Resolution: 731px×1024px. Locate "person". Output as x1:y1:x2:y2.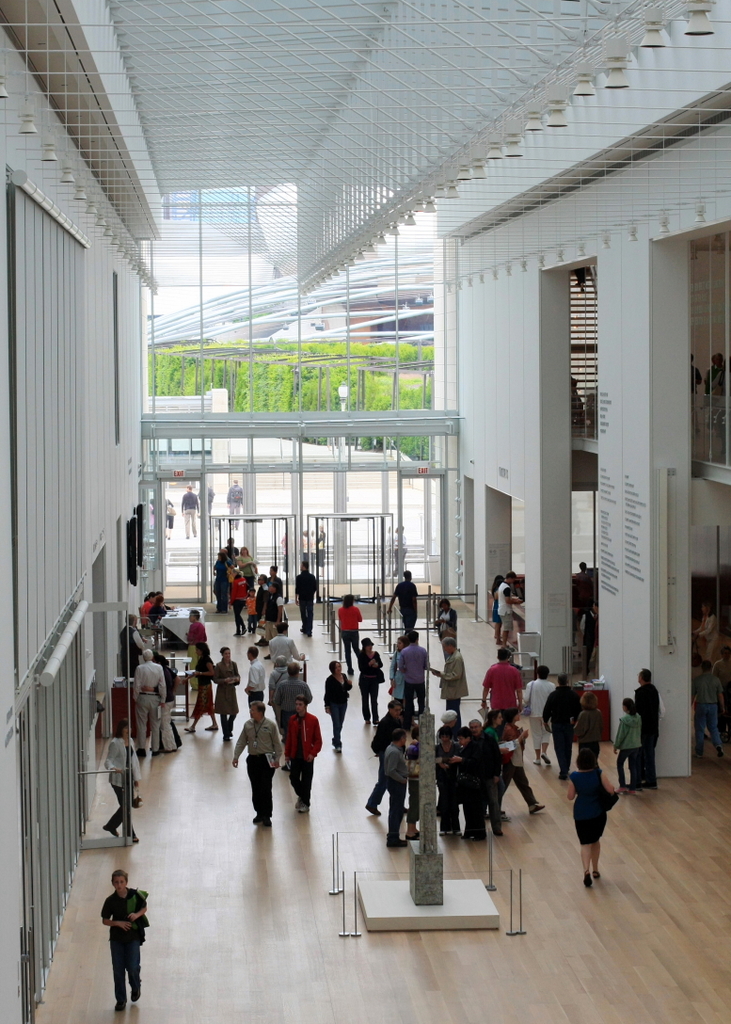
323:657:353:753.
